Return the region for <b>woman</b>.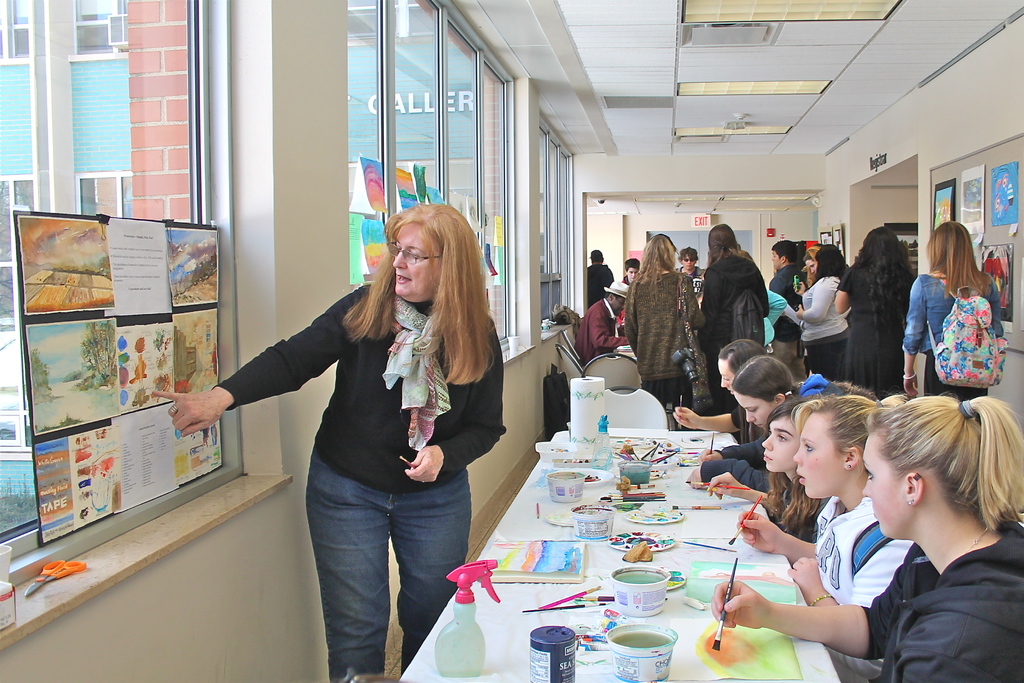
625:229:708:418.
